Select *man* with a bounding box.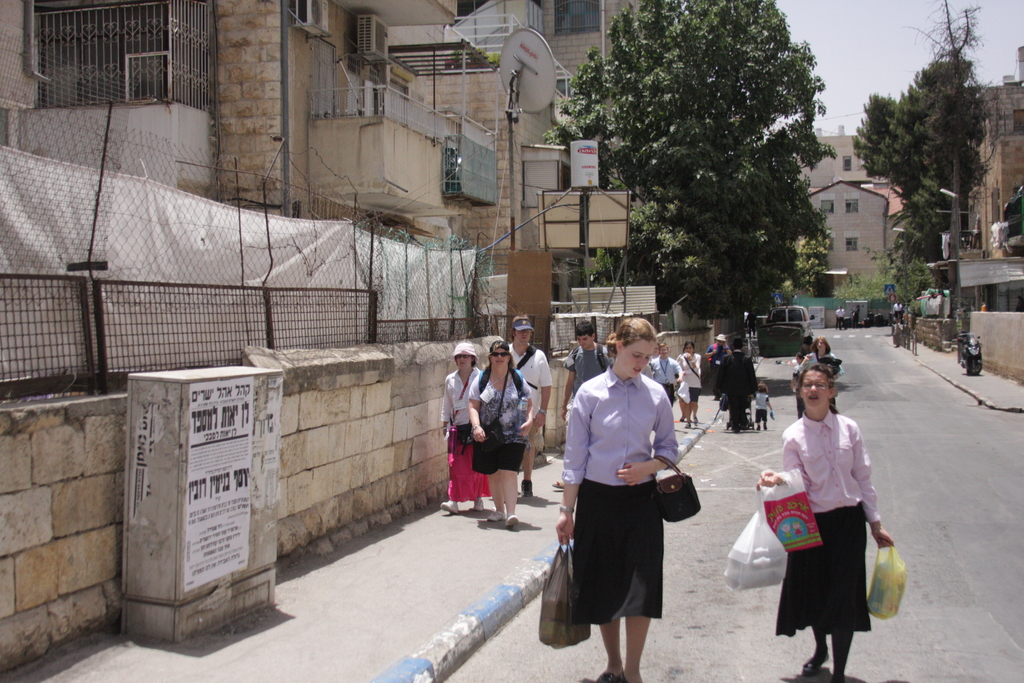
[x1=640, y1=342, x2=686, y2=416].
